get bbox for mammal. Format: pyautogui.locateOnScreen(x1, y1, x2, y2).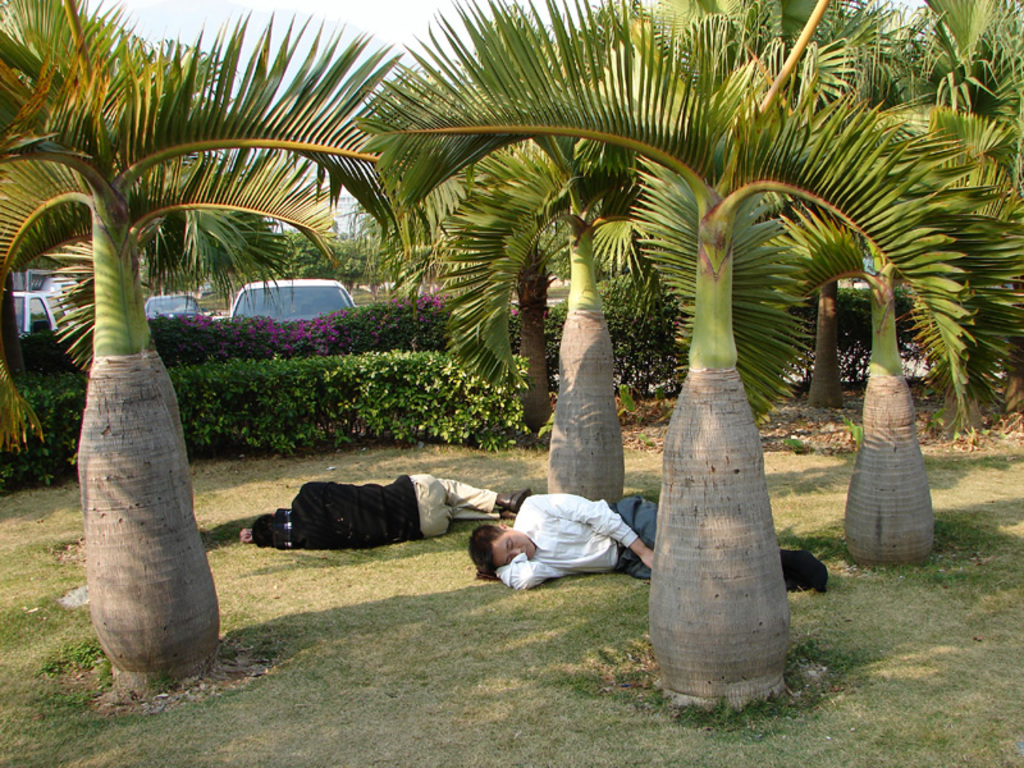
pyautogui.locateOnScreen(471, 492, 827, 584).
